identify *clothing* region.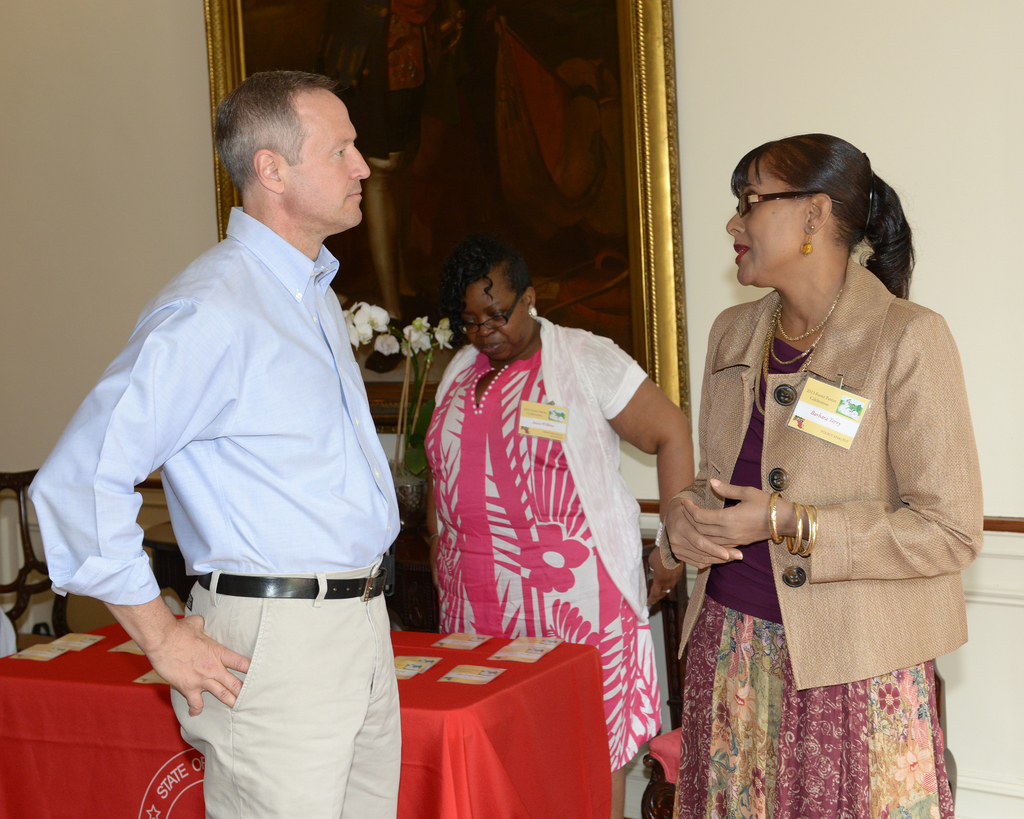
Region: {"left": 678, "top": 232, "right": 972, "bottom": 750}.
